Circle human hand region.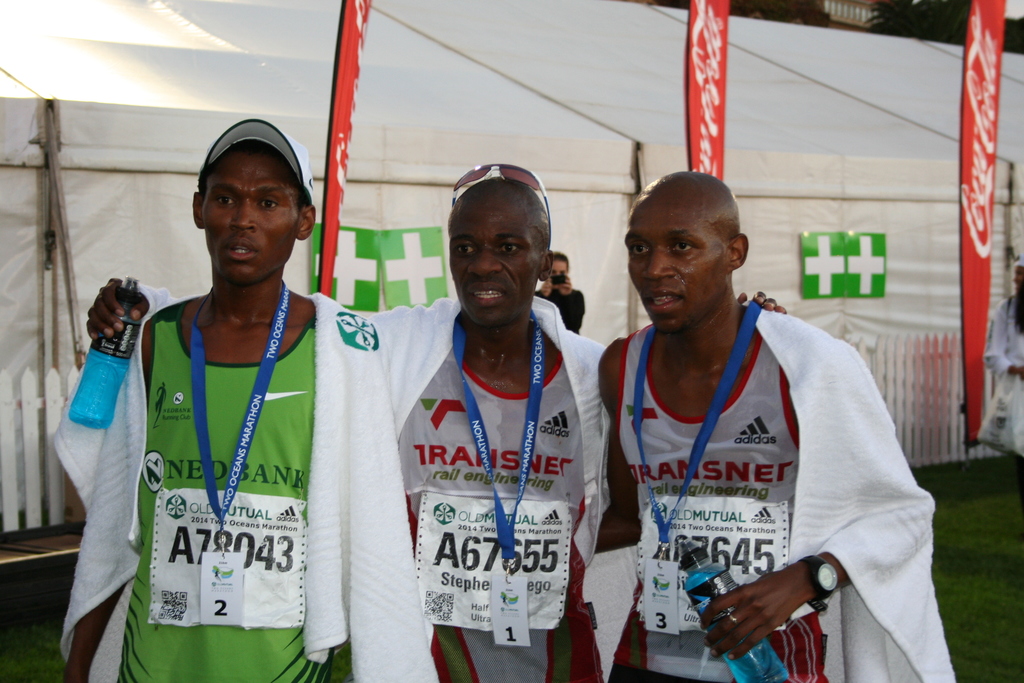
Region: [left=83, top=277, right=150, bottom=344].
